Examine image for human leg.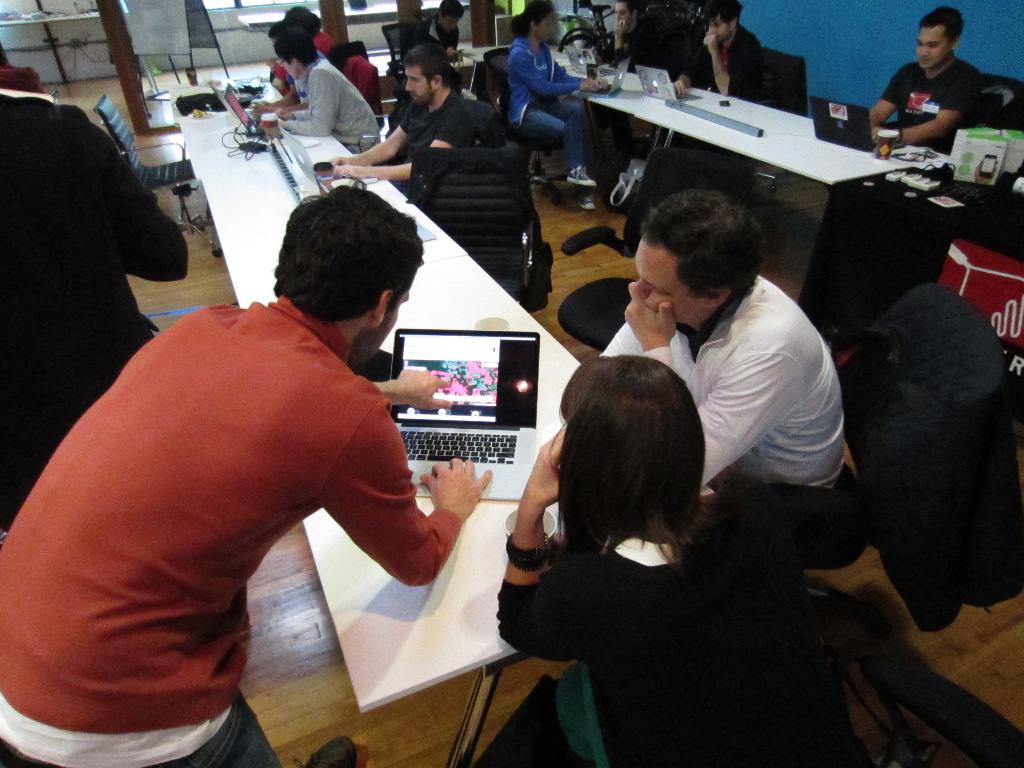
Examination result: bbox=(552, 98, 598, 188).
